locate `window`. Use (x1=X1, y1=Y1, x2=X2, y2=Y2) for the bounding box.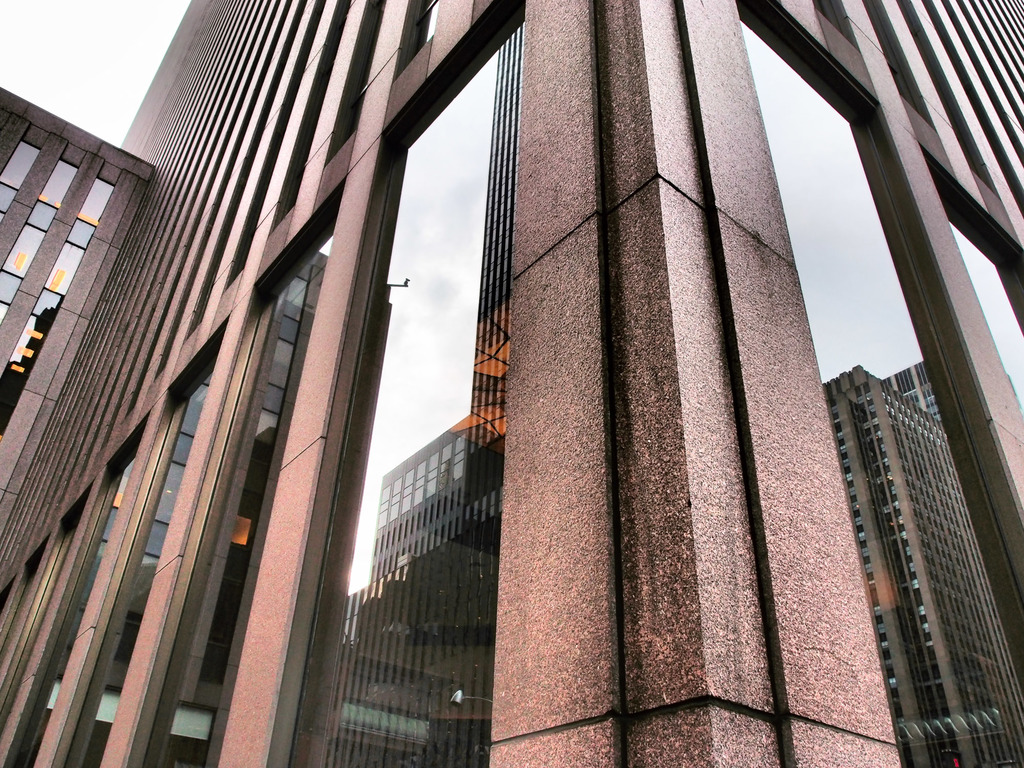
(x1=416, y1=0, x2=436, y2=53).
